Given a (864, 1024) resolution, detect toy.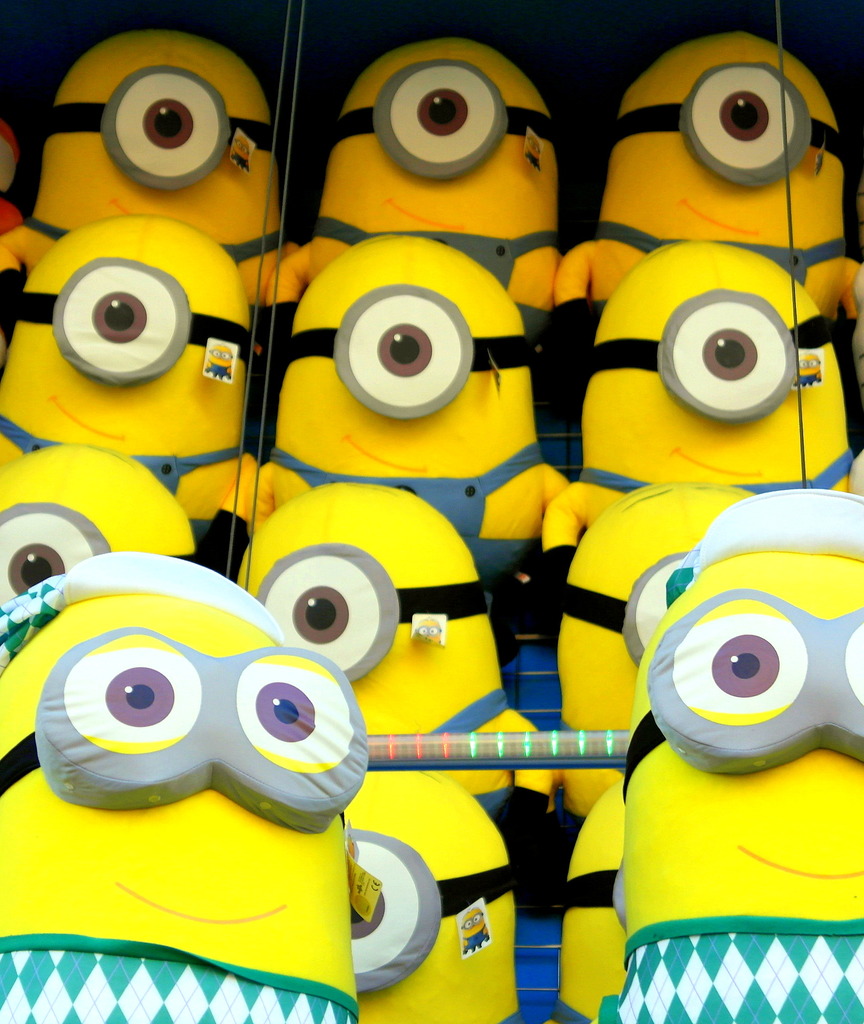
225,481,575,813.
